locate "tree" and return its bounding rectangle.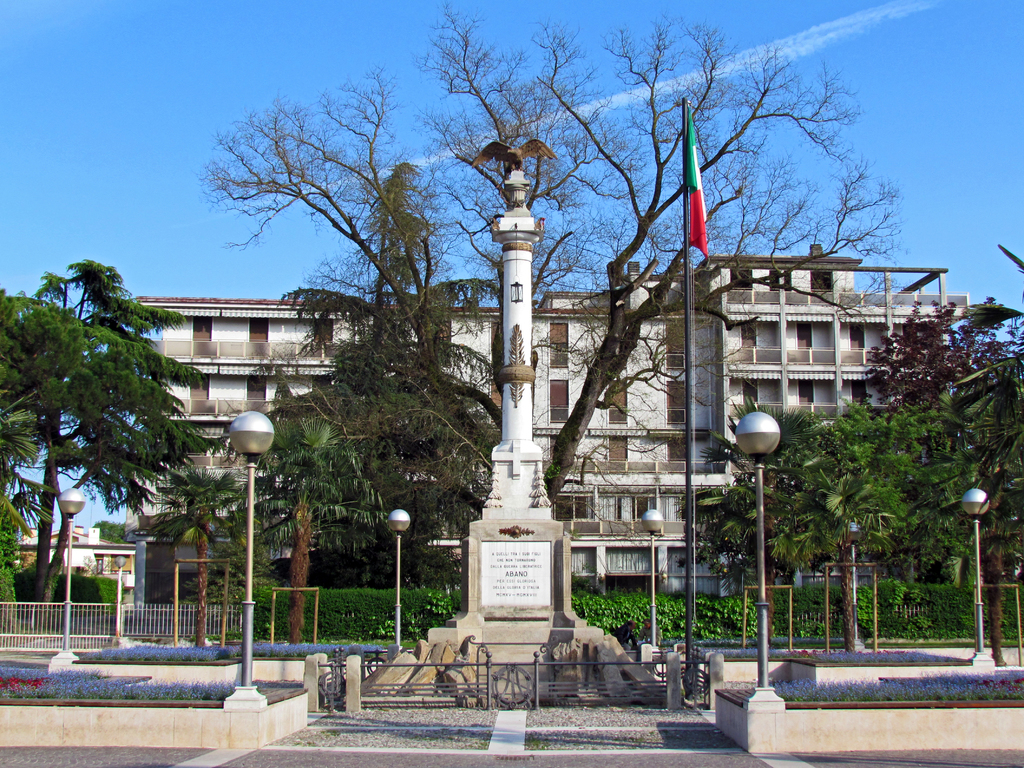
<box>28,240,211,591</box>.
